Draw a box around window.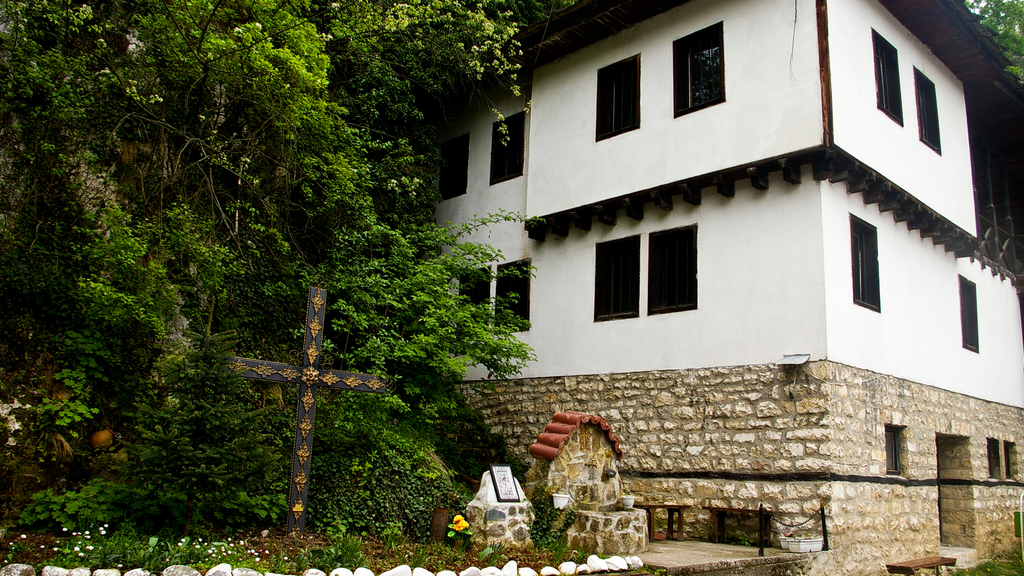
bbox=[594, 51, 640, 140].
